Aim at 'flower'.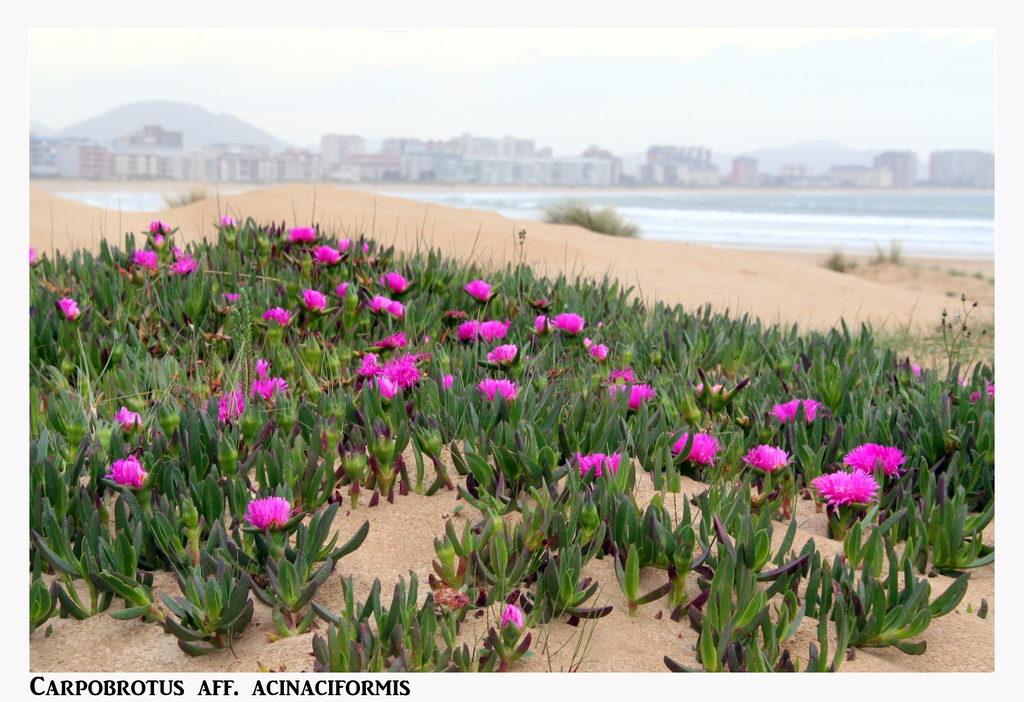
Aimed at x1=814, y1=472, x2=871, y2=511.
